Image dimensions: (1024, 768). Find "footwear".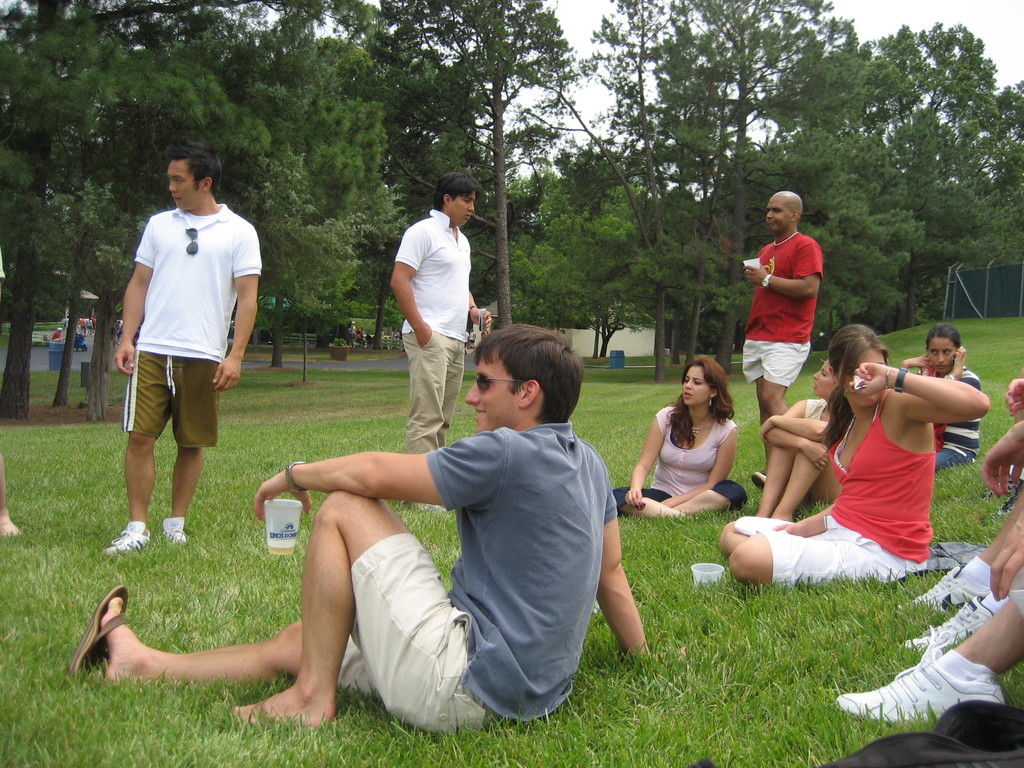
bbox=(900, 558, 986, 612).
